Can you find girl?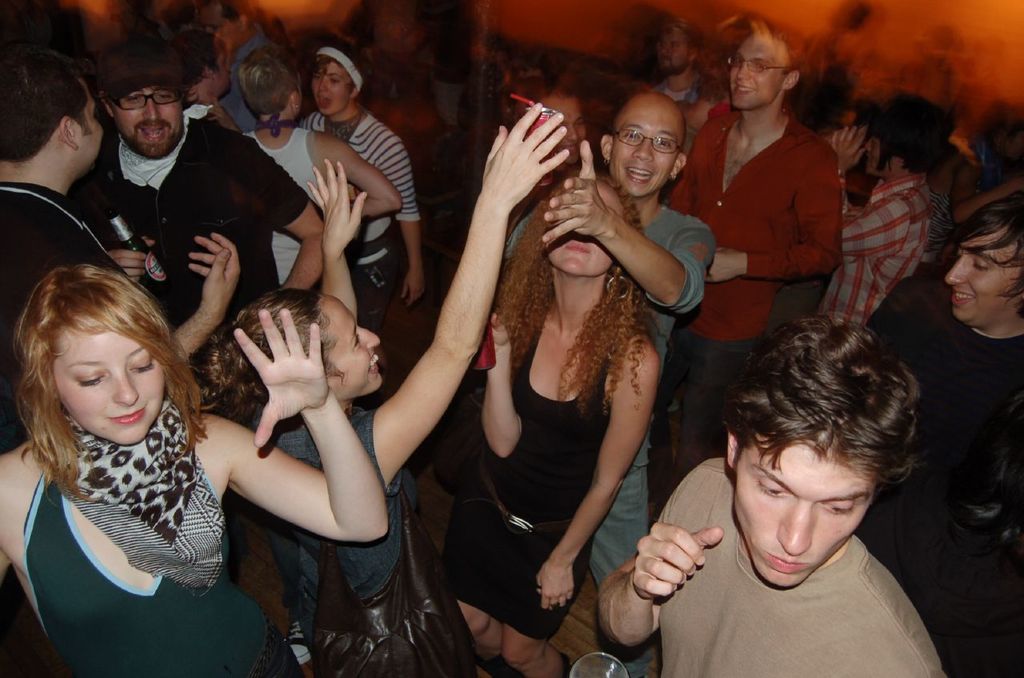
Yes, bounding box: 0:264:386:677.
